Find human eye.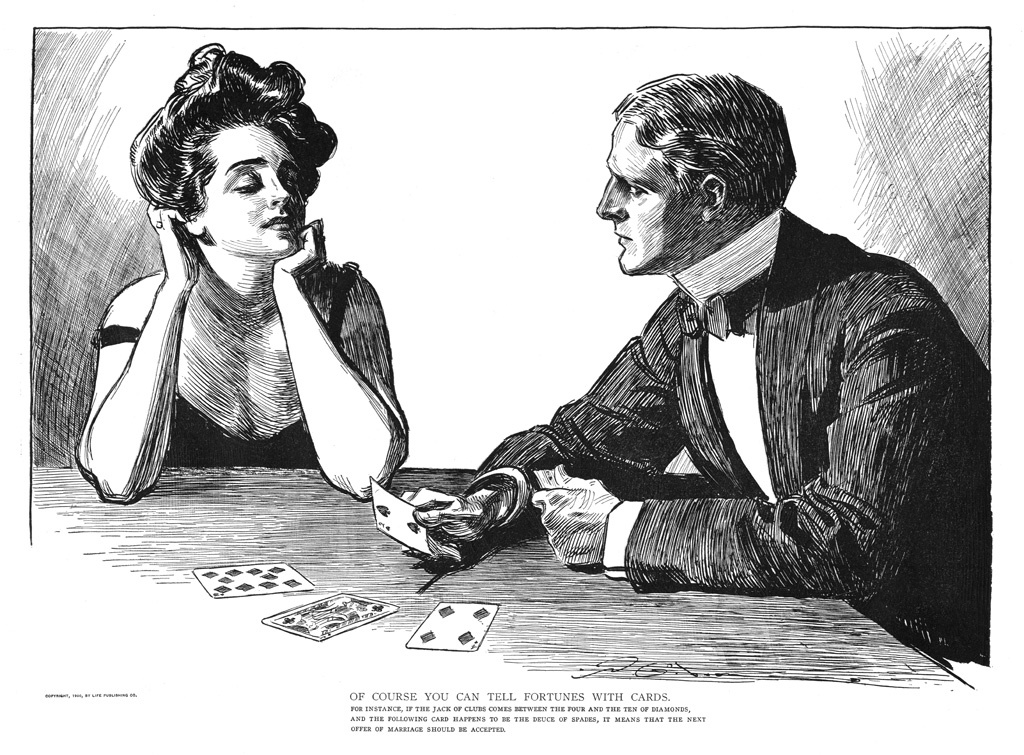
left=621, top=183, right=644, bottom=199.
